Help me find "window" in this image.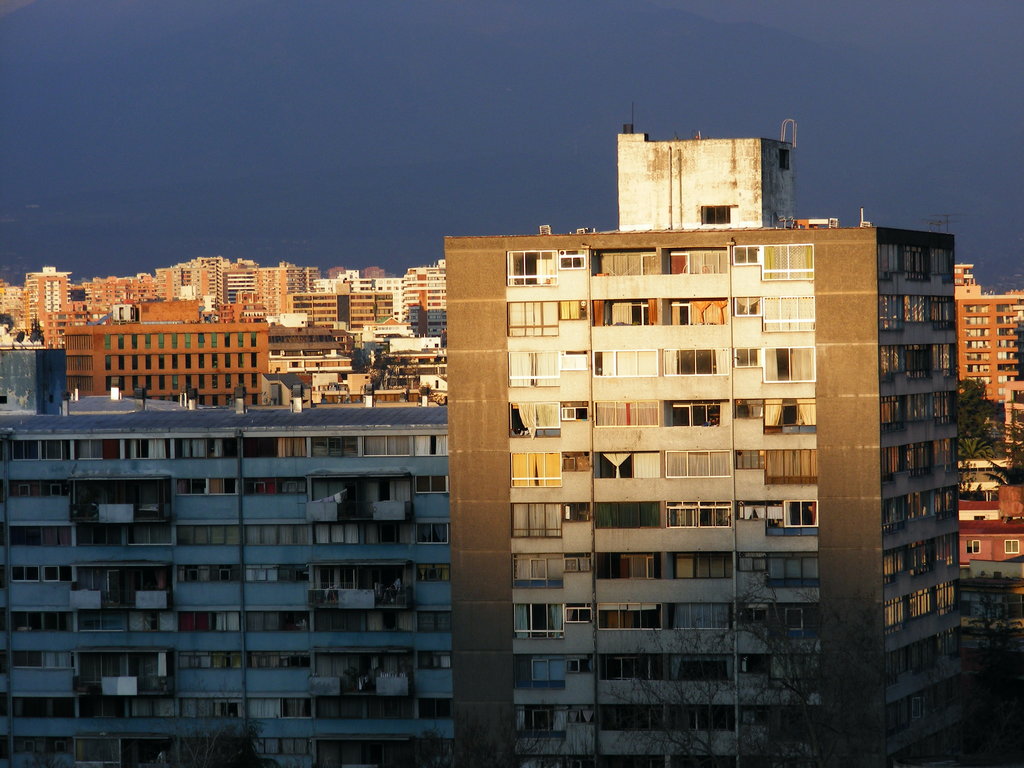
Found it: [662,345,732,376].
